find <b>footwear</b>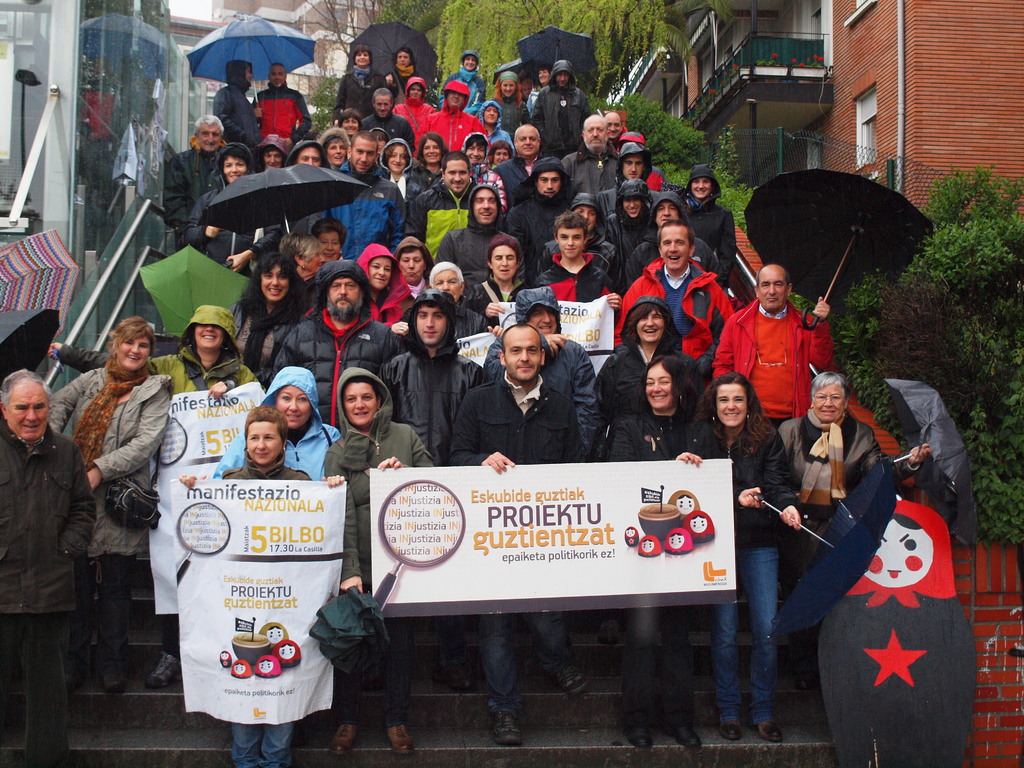
(left=326, top=723, right=357, bottom=757)
